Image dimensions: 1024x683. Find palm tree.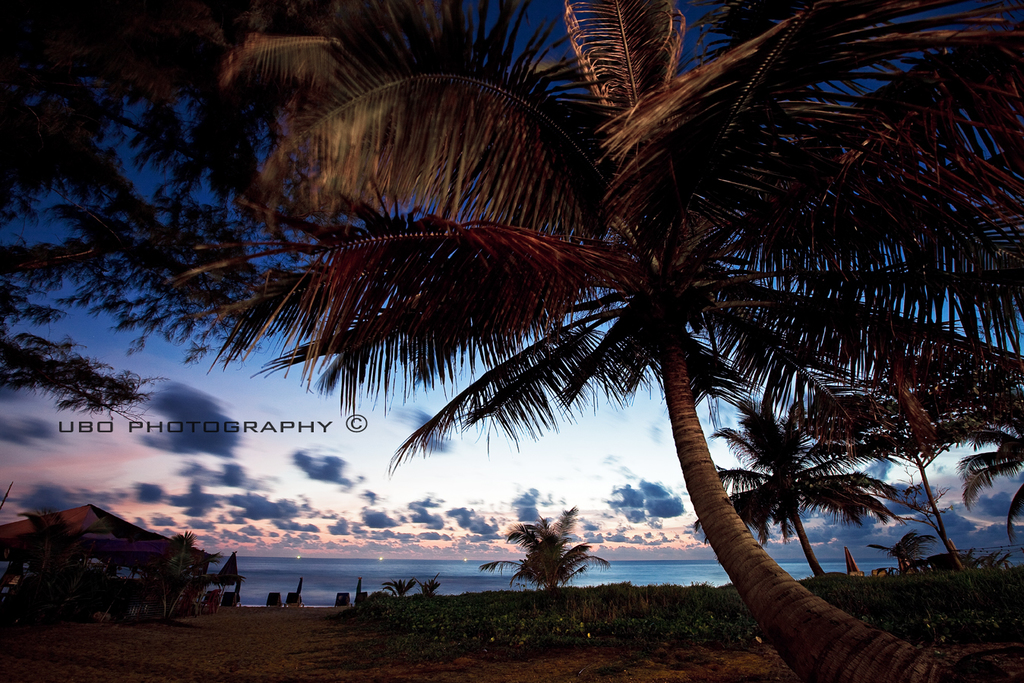
bbox=[153, 15, 945, 672].
